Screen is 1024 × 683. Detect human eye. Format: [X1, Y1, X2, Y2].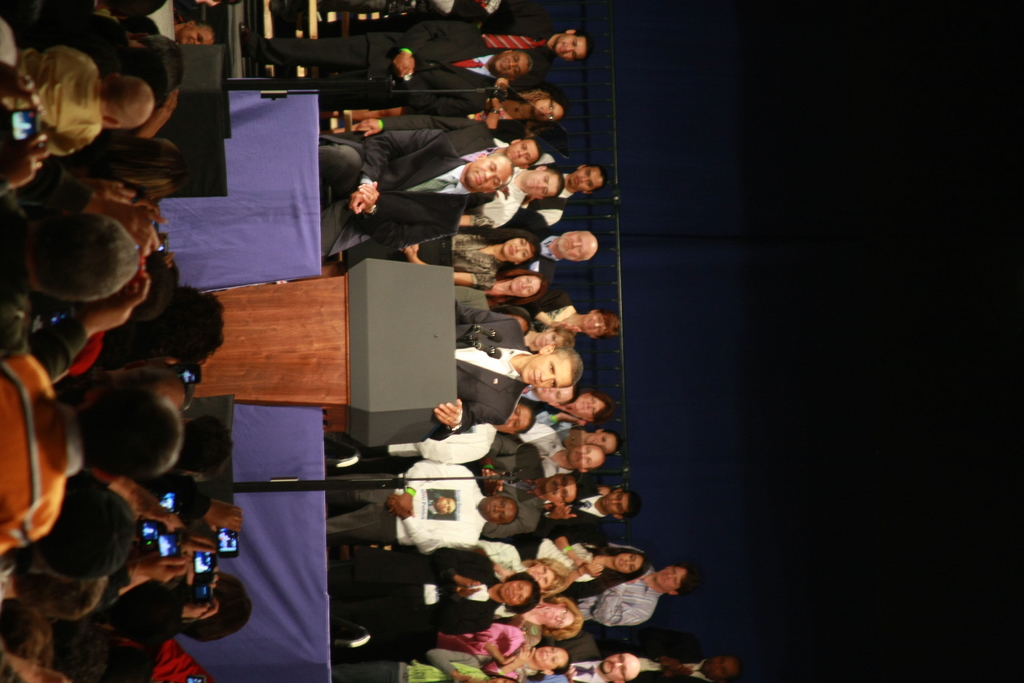
[515, 70, 518, 72].
